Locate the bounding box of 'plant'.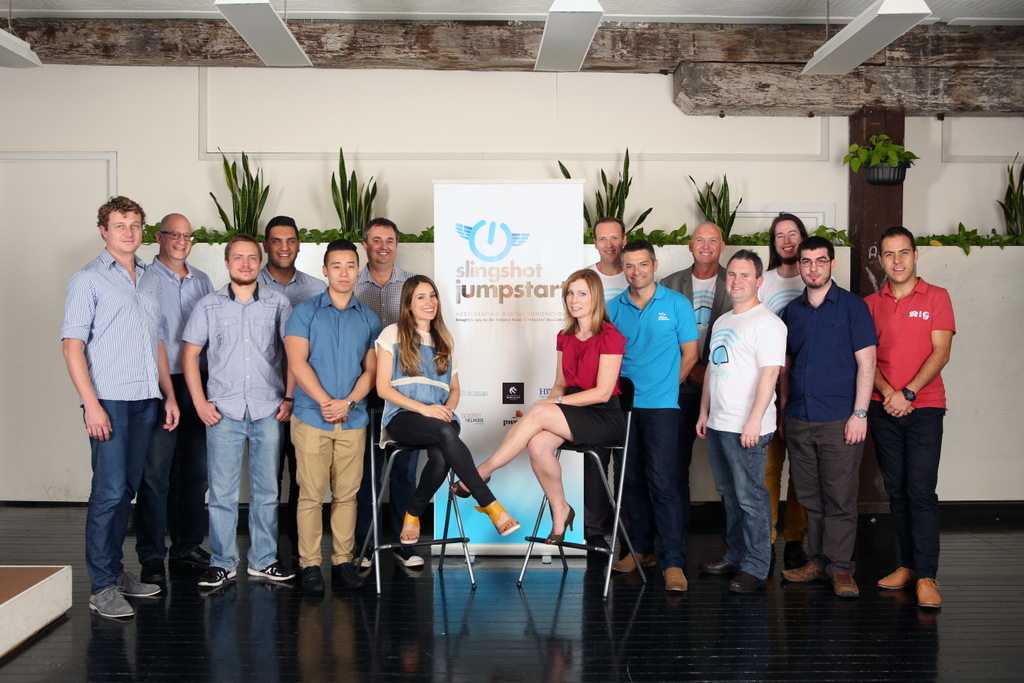
Bounding box: l=139, t=214, r=160, b=247.
